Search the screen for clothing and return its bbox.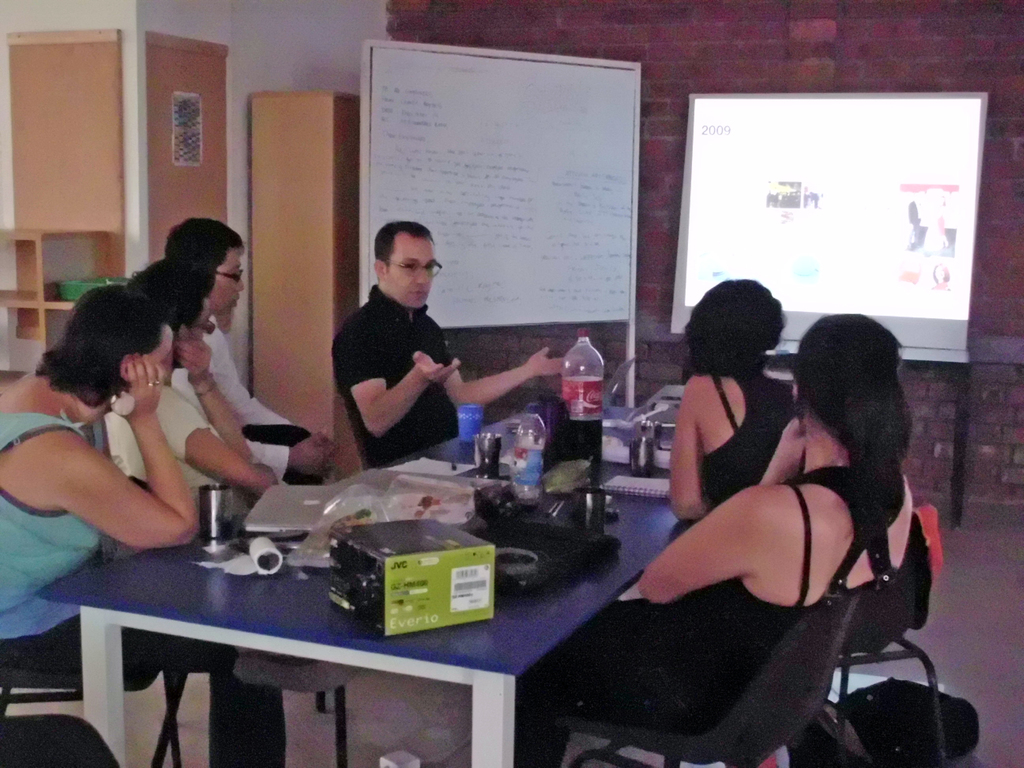
Found: <bbox>0, 414, 287, 767</bbox>.
